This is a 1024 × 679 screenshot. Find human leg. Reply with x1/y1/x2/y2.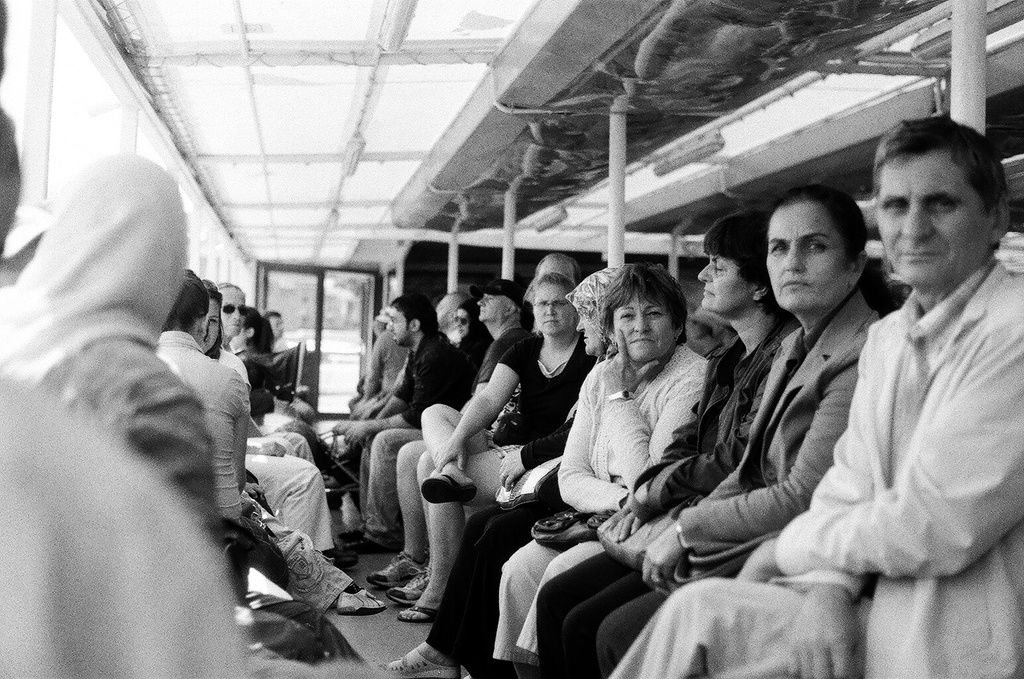
565/563/649/677.
